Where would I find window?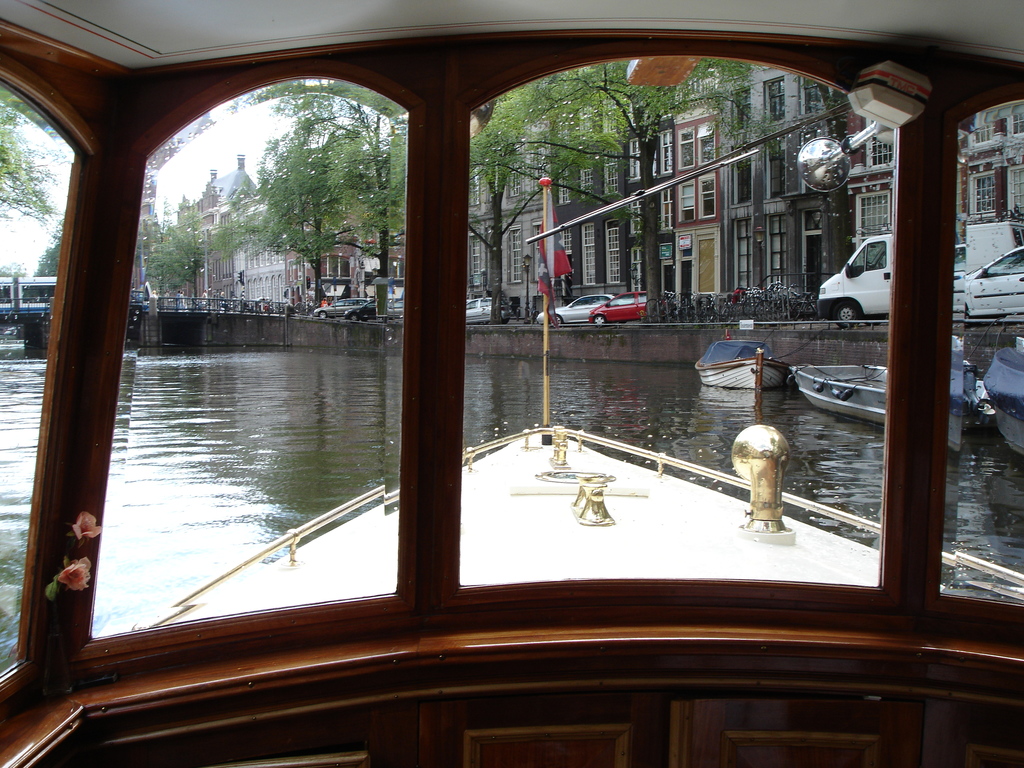
At {"left": 1007, "top": 164, "right": 1023, "bottom": 220}.
